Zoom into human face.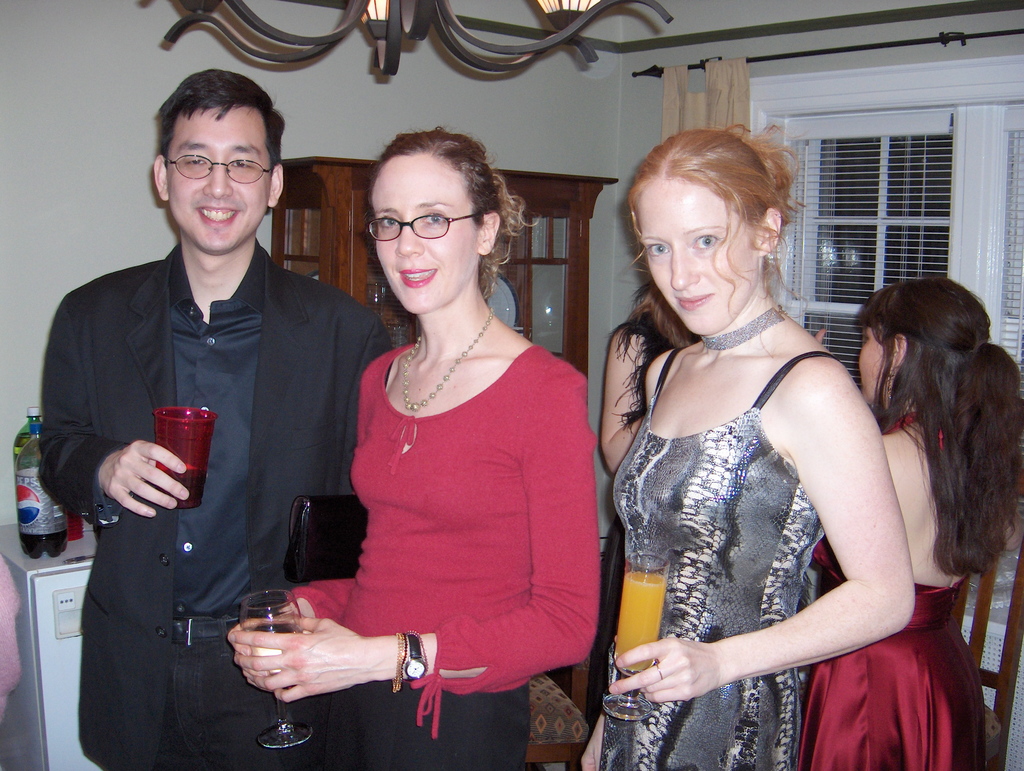
Zoom target: x1=366 y1=154 x2=480 y2=312.
